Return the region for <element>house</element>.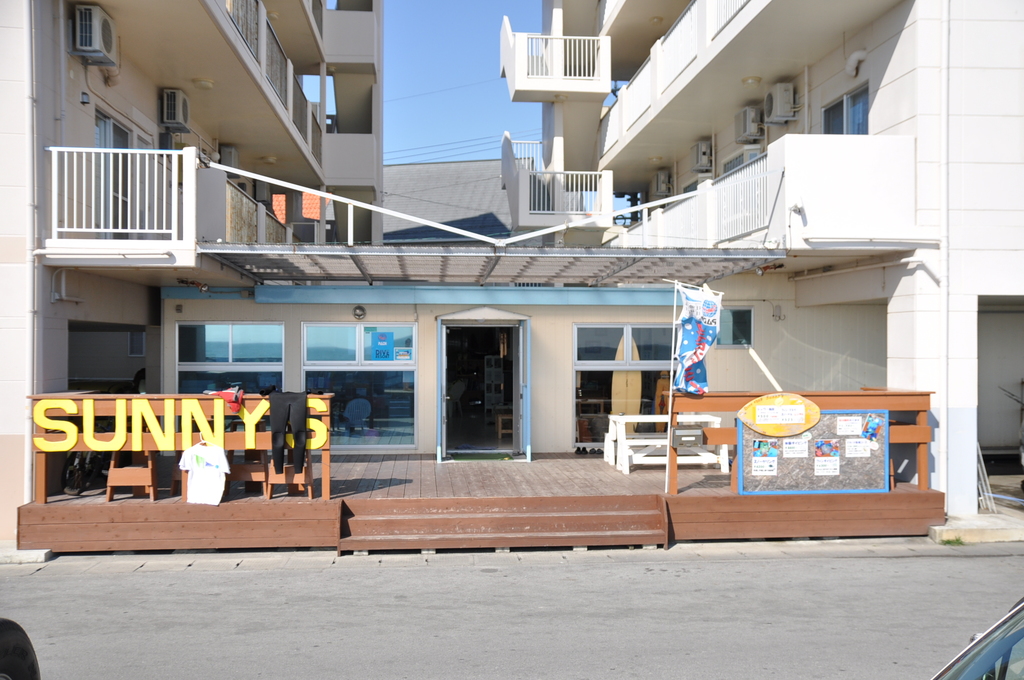
{"x1": 52, "y1": 218, "x2": 798, "y2": 508}.
